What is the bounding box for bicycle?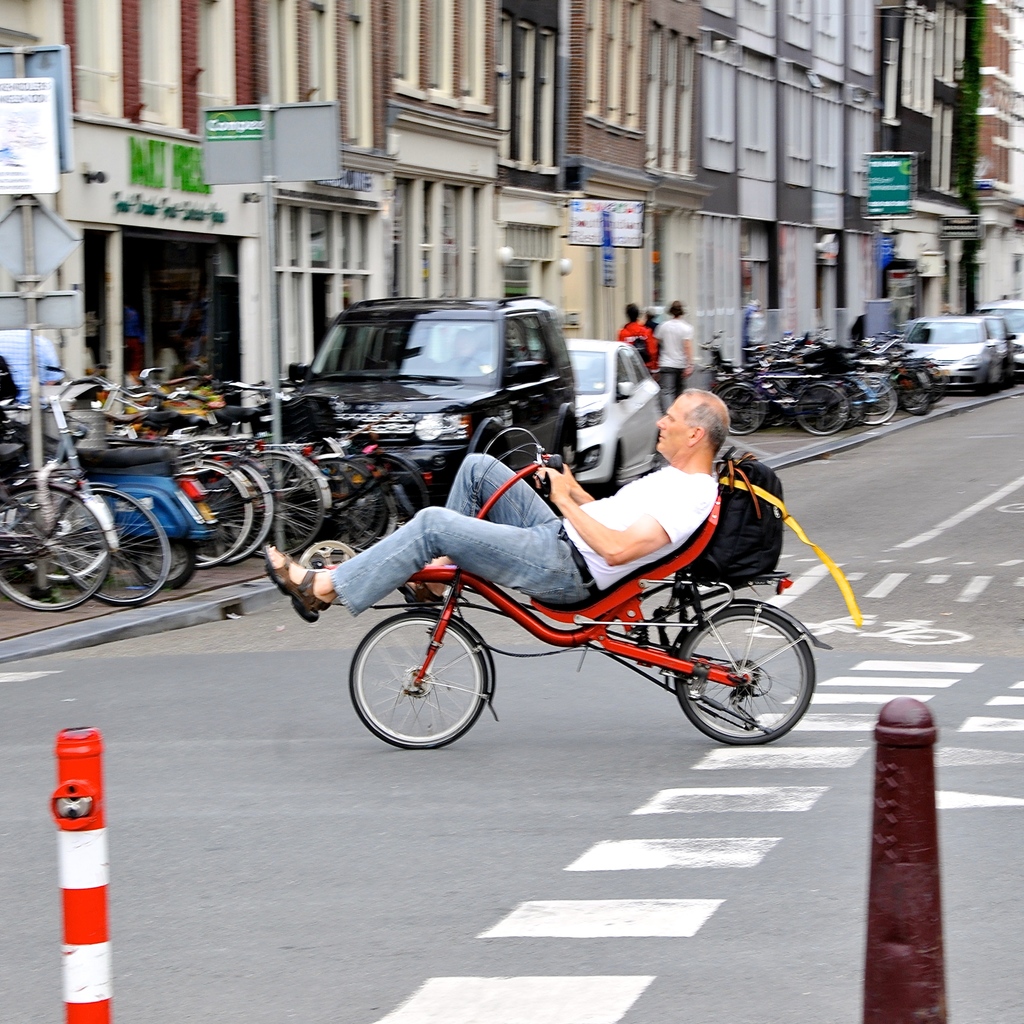
pyautogui.locateOnScreen(719, 344, 897, 440).
